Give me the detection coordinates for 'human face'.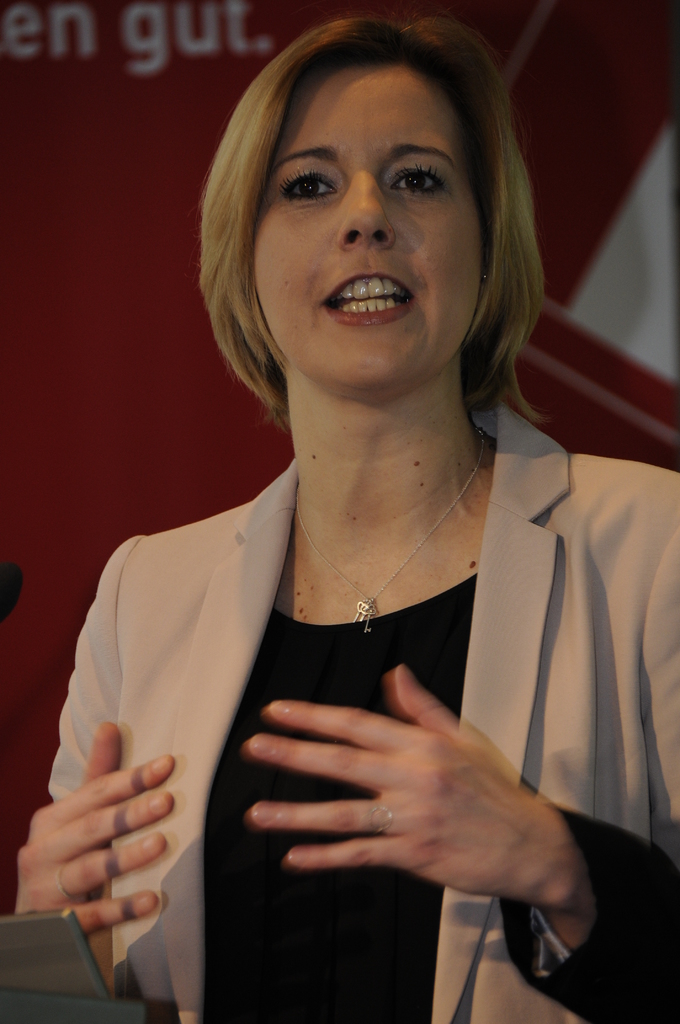
244, 47, 510, 401.
